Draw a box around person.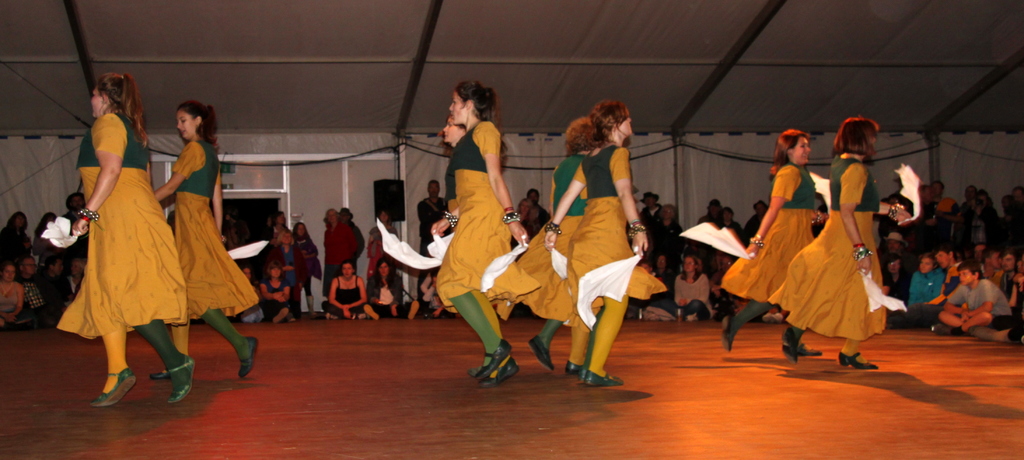
rect(323, 265, 355, 324).
